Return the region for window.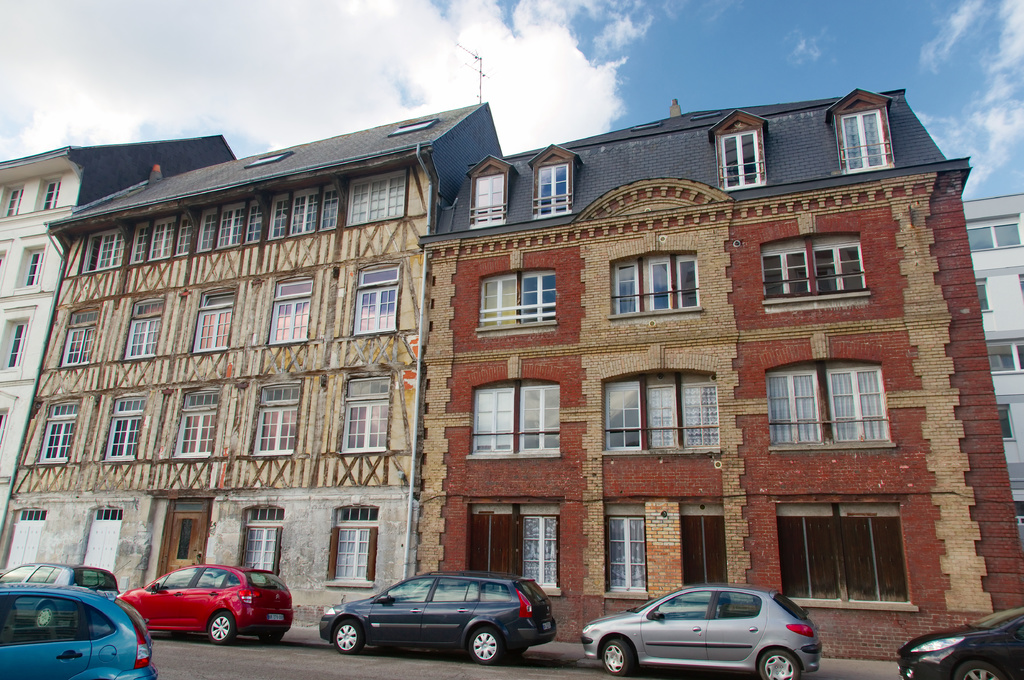
[986, 338, 1023, 374].
